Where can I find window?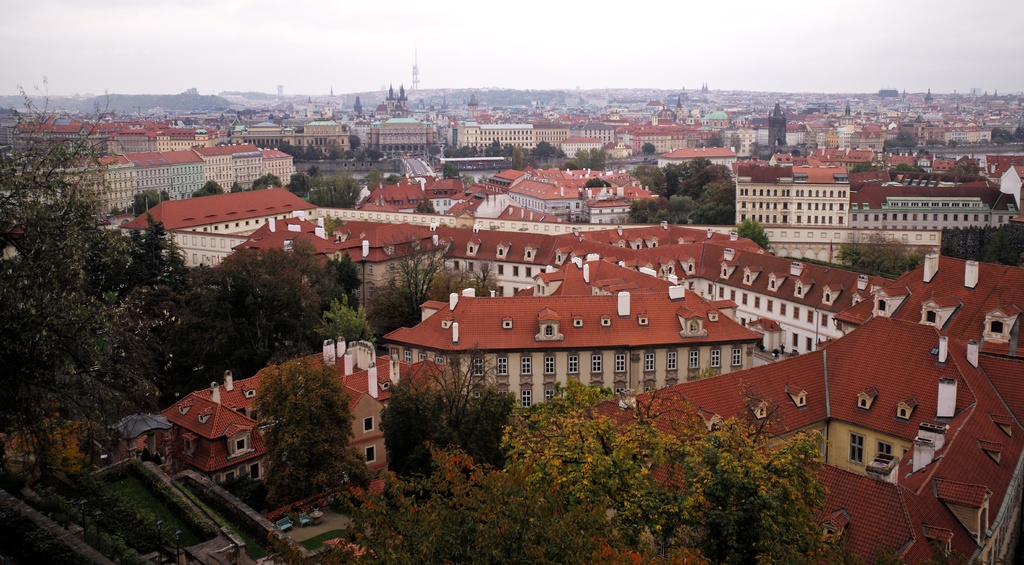
You can find it at (x1=792, y1=302, x2=800, y2=320).
